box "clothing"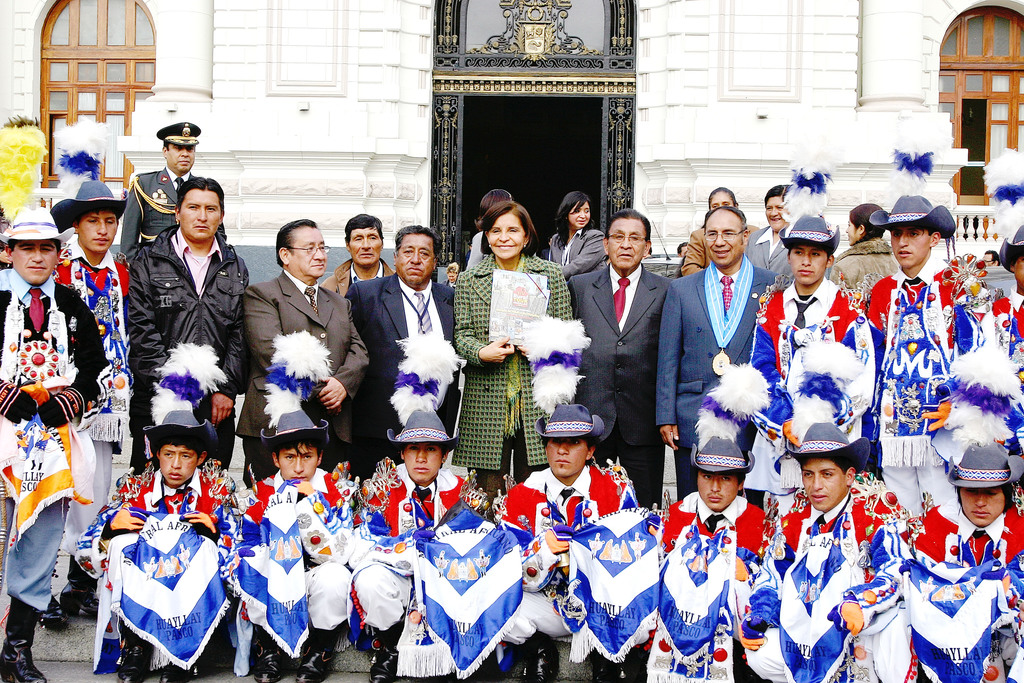
l=894, t=499, r=1023, b=682
